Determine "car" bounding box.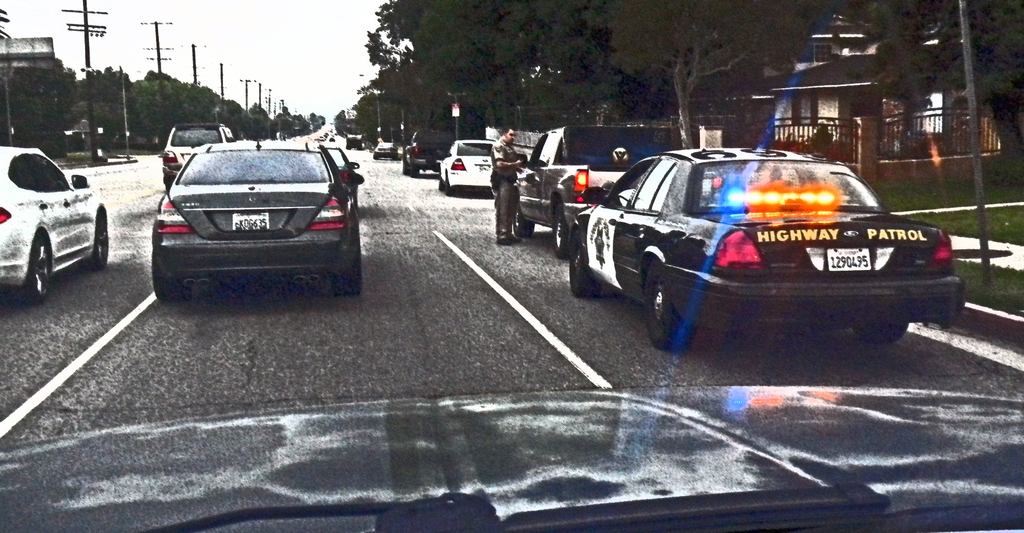
Determined: 2, 382, 1023, 532.
